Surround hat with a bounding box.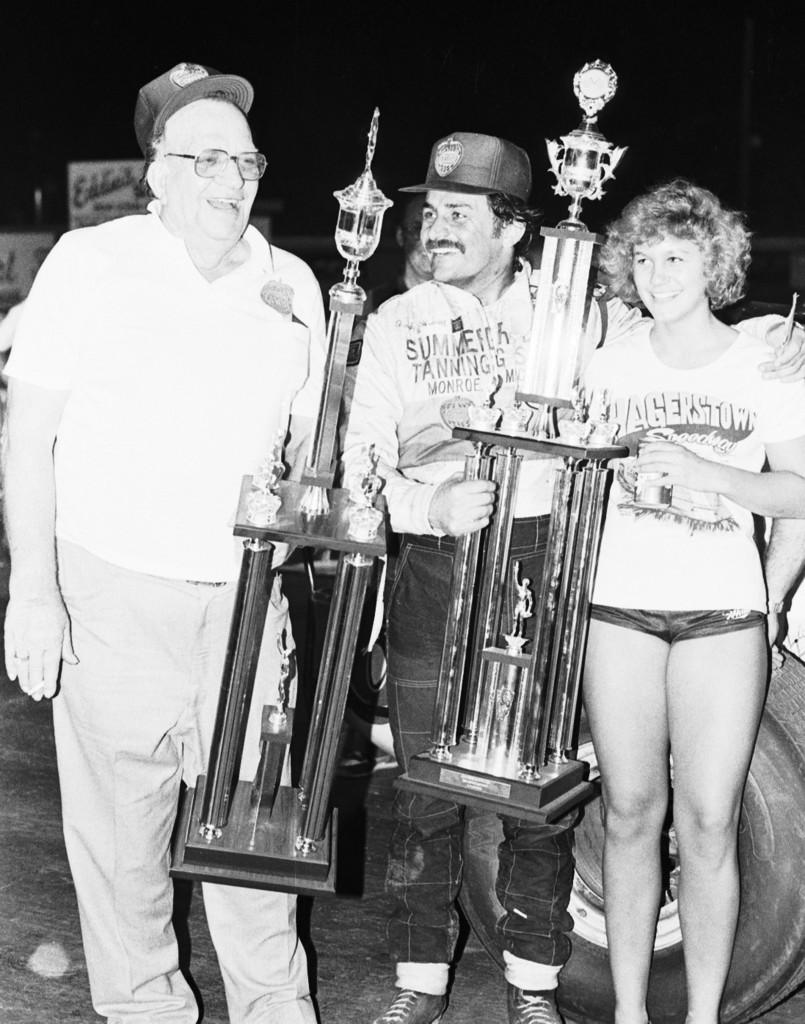
(136,59,251,153).
